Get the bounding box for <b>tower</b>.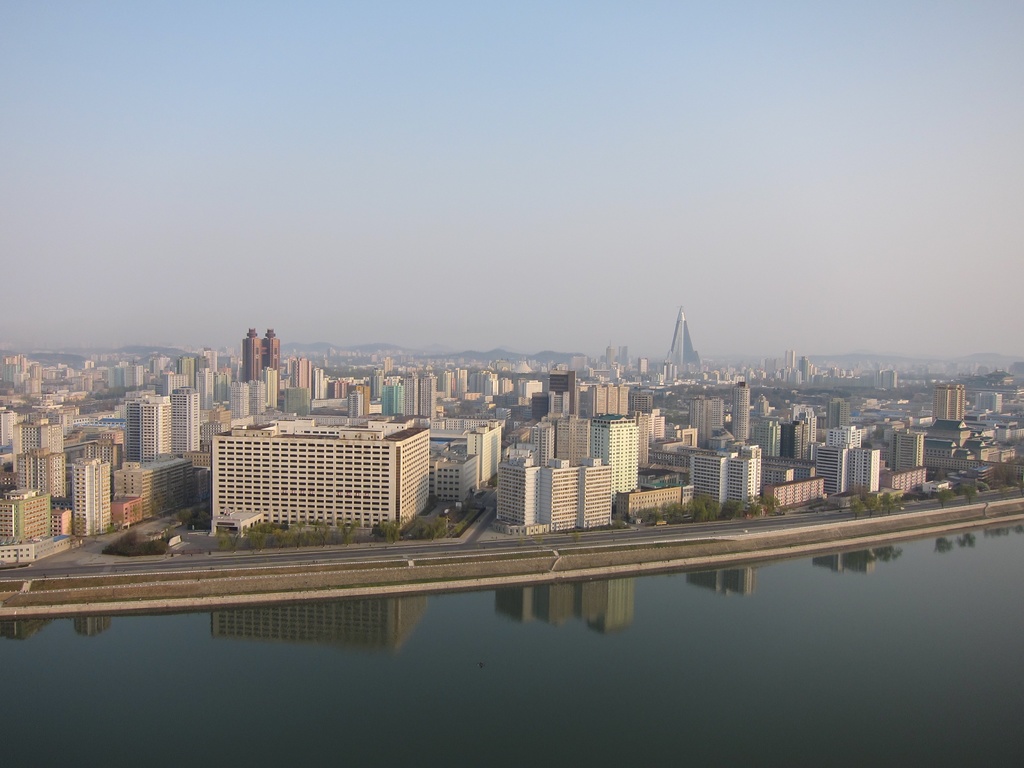
BBox(221, 376, 247, 424).
